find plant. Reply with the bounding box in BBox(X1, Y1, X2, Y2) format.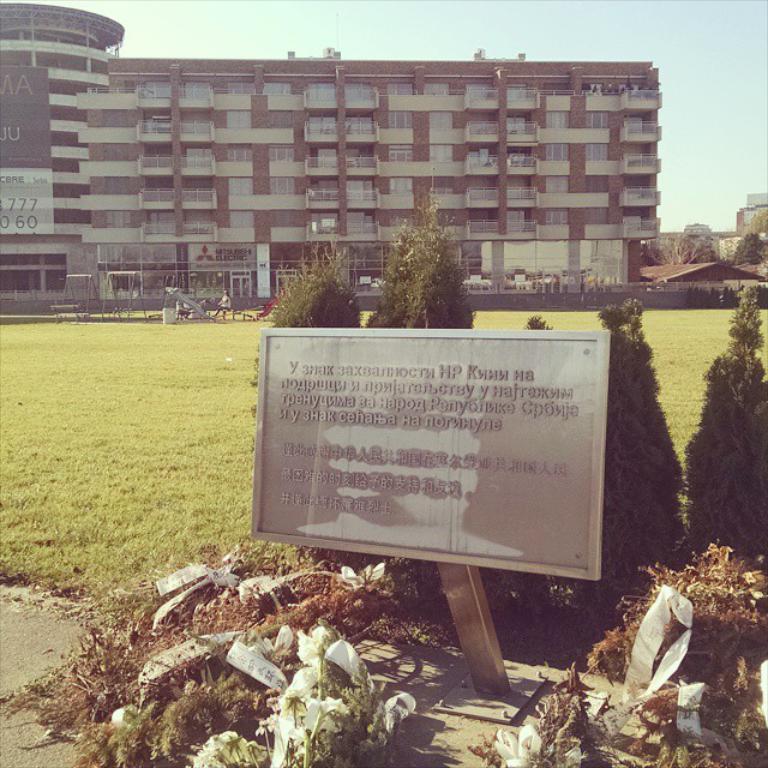
BBox(368, 182, 496, 335).
